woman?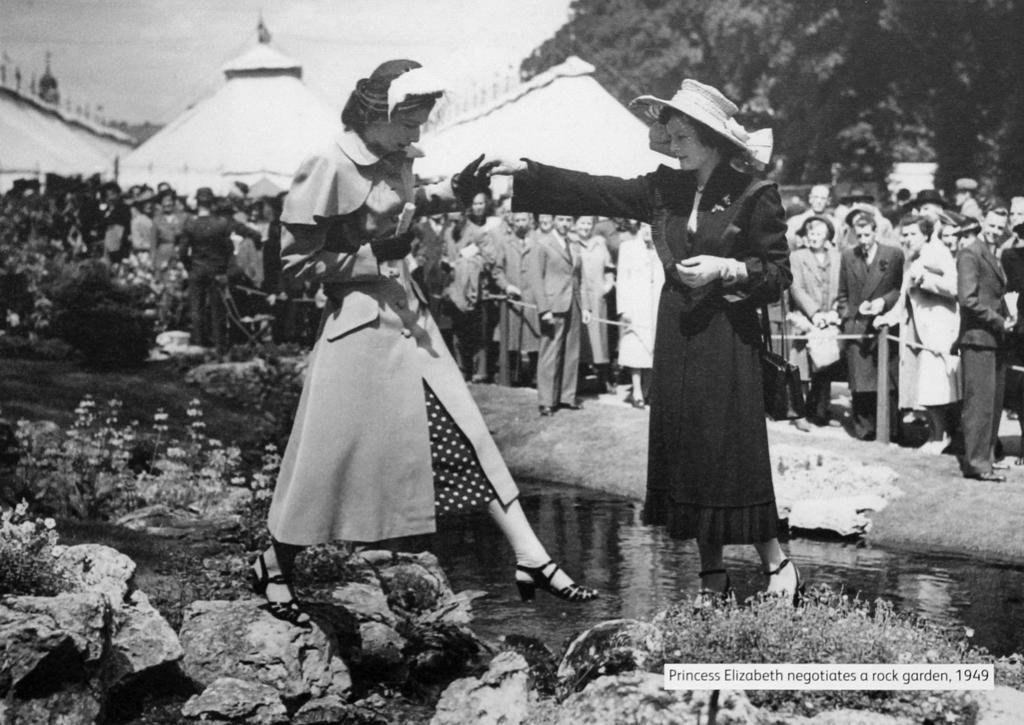
region(222, 209, 262, 292)
